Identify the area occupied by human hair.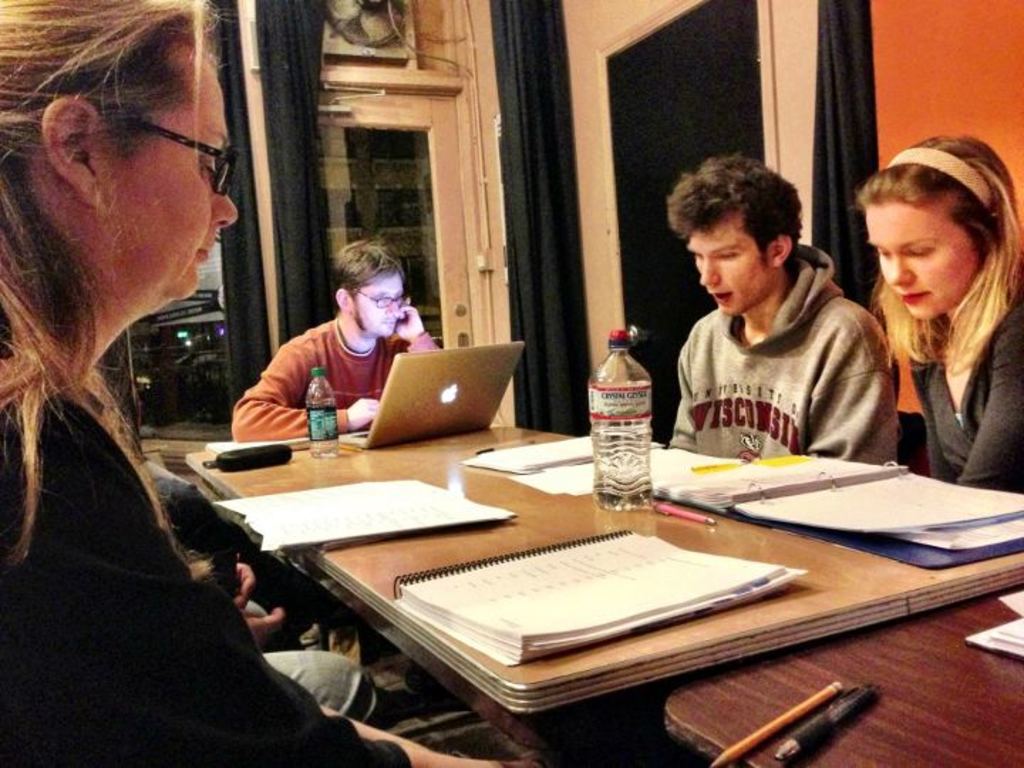
Area: {"left": 0, "top": 0, "right": 233, "bottom": 565}.
